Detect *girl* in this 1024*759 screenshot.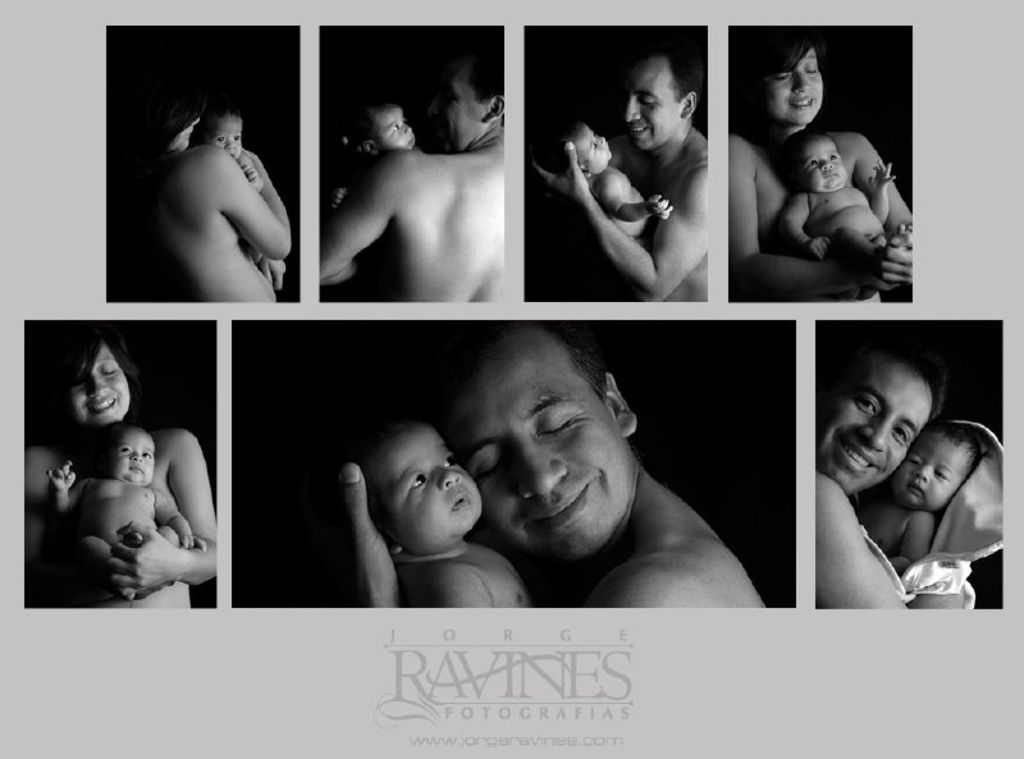
Detection: (left=338, top=95, right=417, bottom=191).
